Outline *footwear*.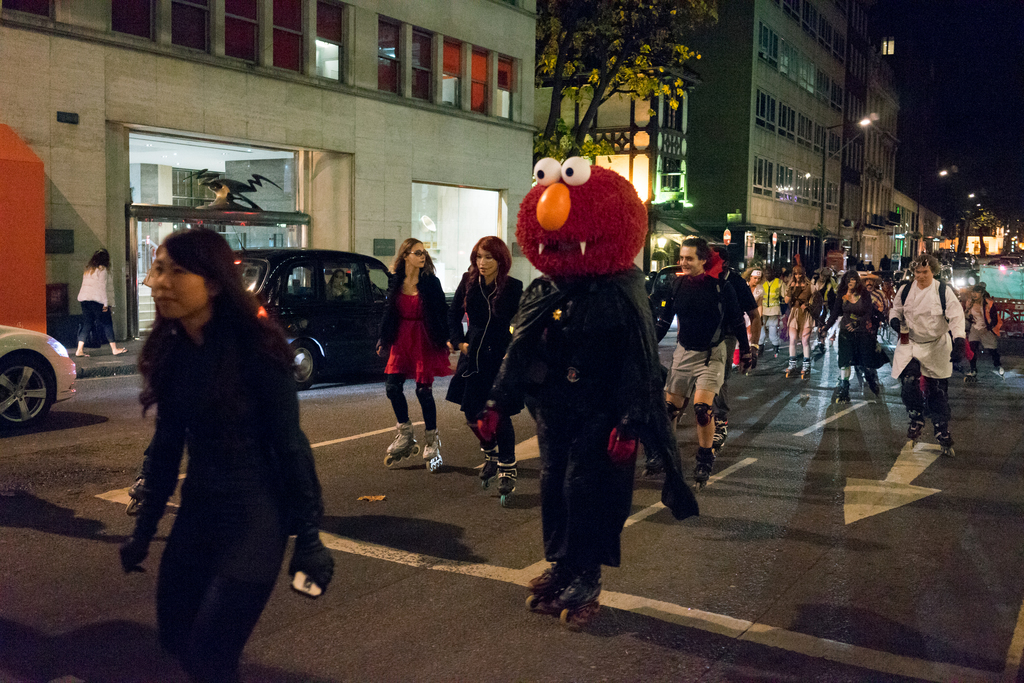
Outline: [782, 359, 800, 381].
